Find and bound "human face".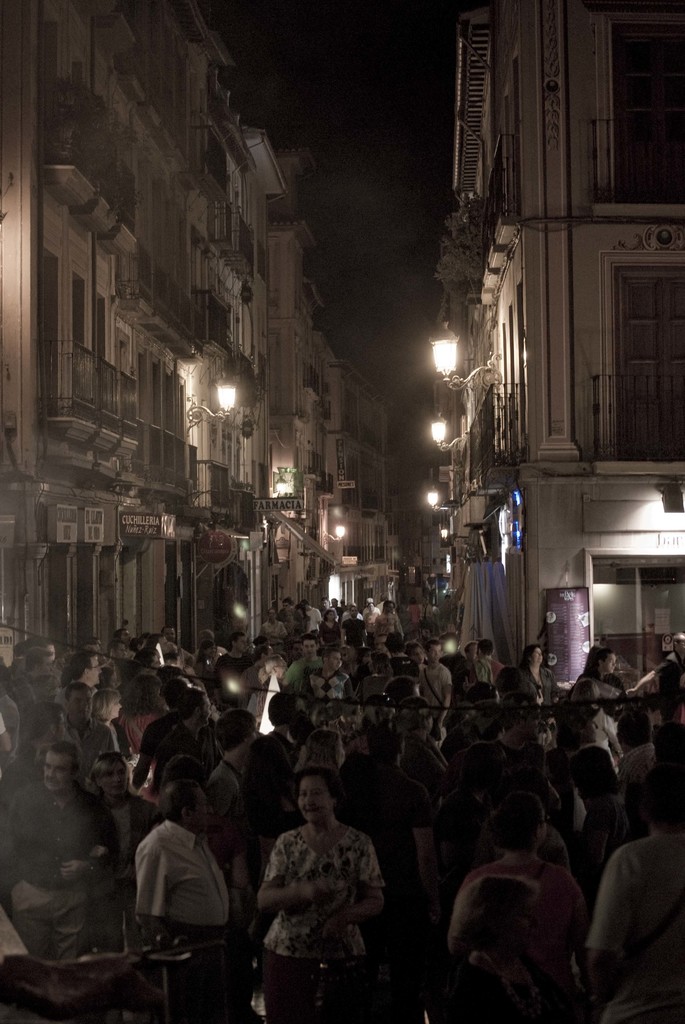
Bound: [left=298, top=772, right=329, bottom=829].
